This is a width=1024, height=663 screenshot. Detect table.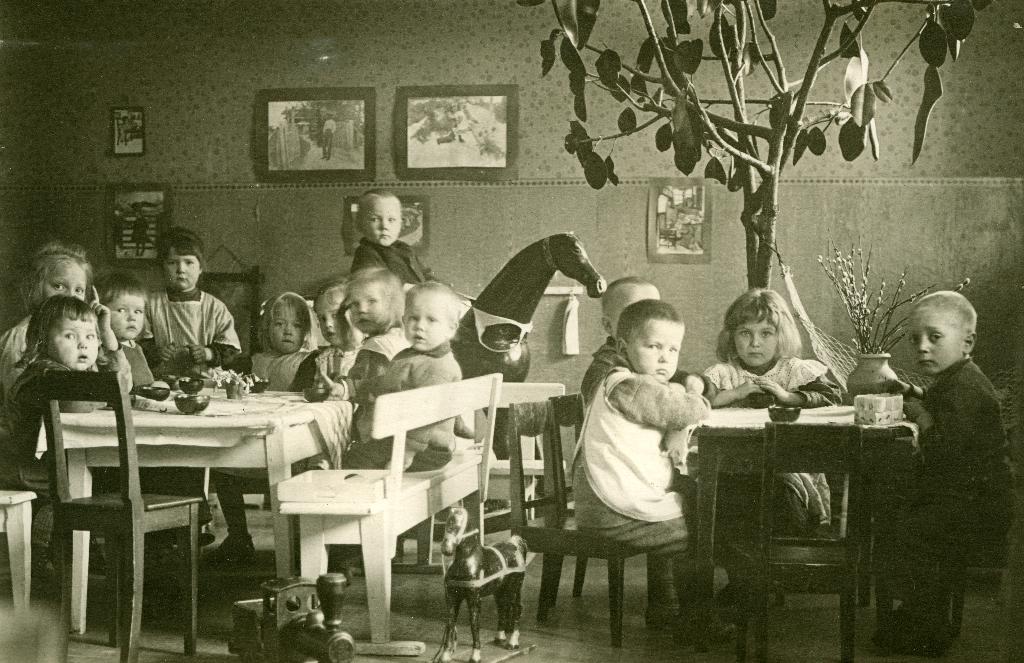
[691,394,926,662].
